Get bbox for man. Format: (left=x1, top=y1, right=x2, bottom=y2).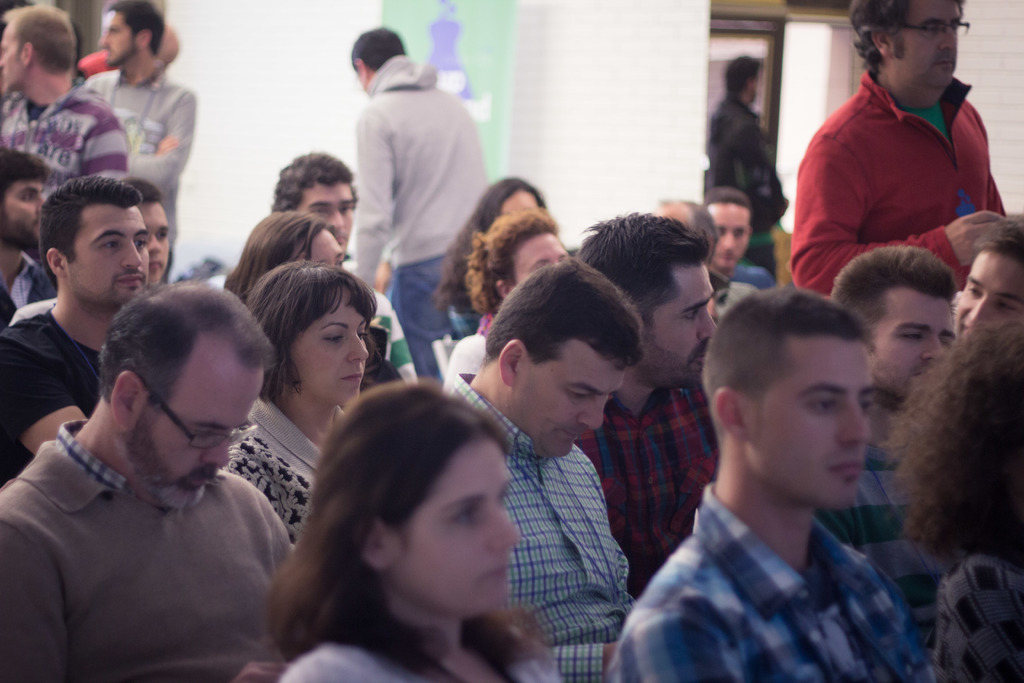
(left=0, top=174, right=156, bottom=486).
